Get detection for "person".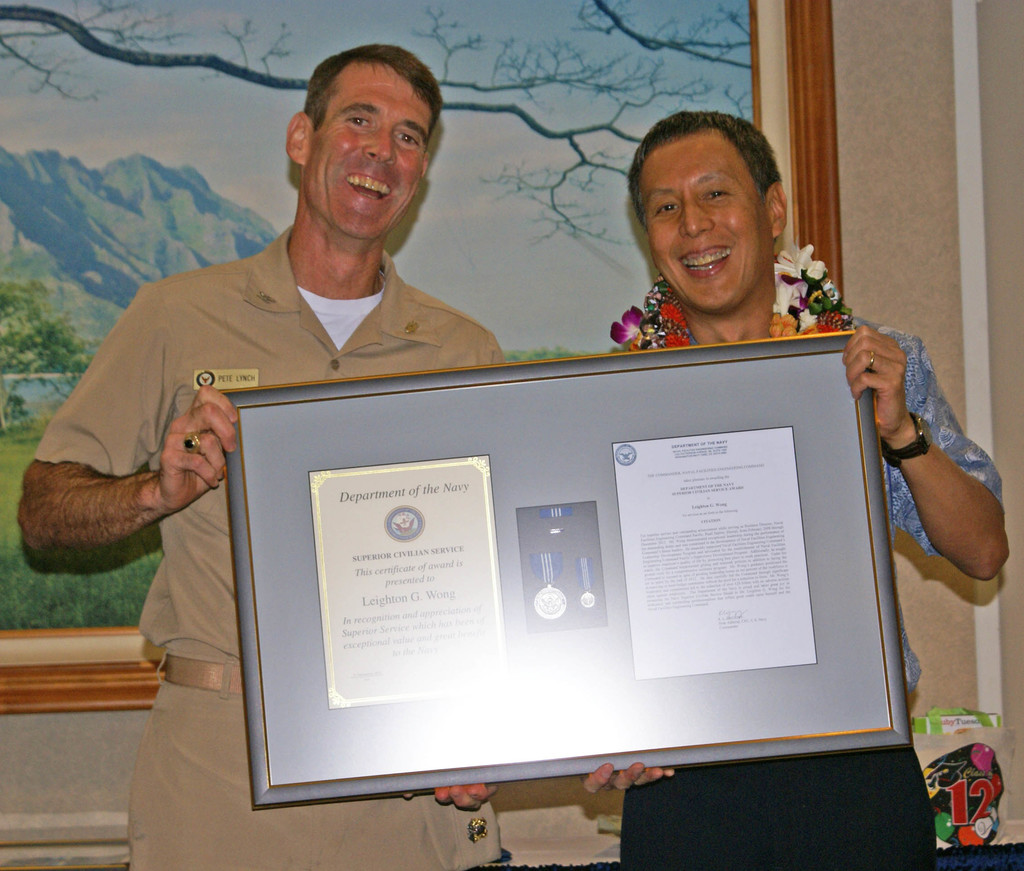
Detection: x1=577, y1=111, x2=1009, y2=870.
